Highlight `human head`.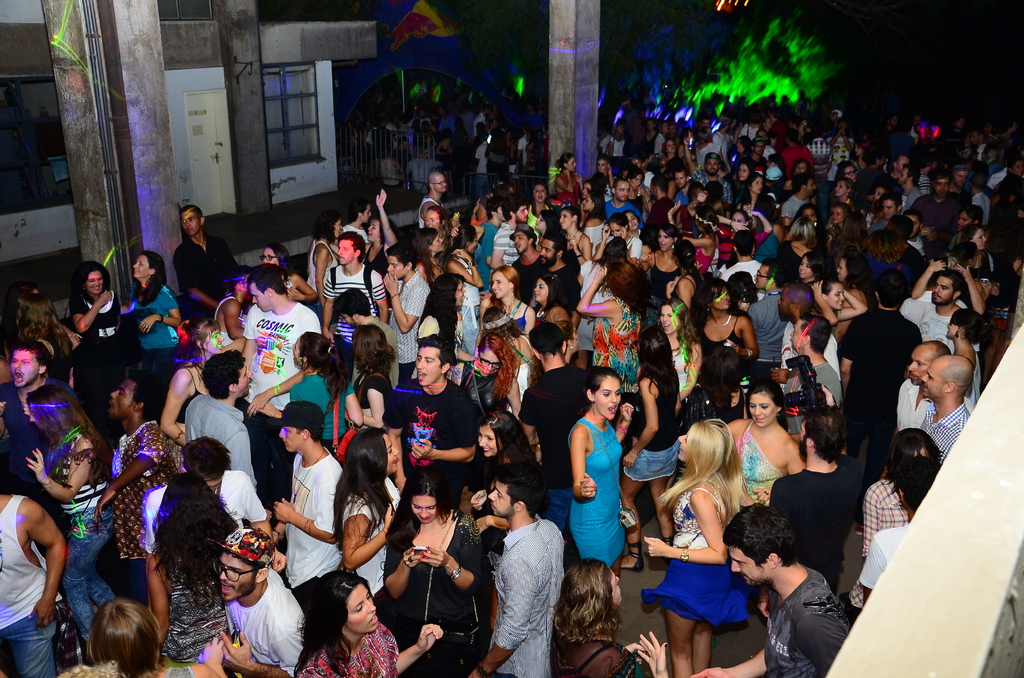
Highlighted region: BBox(924, 355, 971, 401).
